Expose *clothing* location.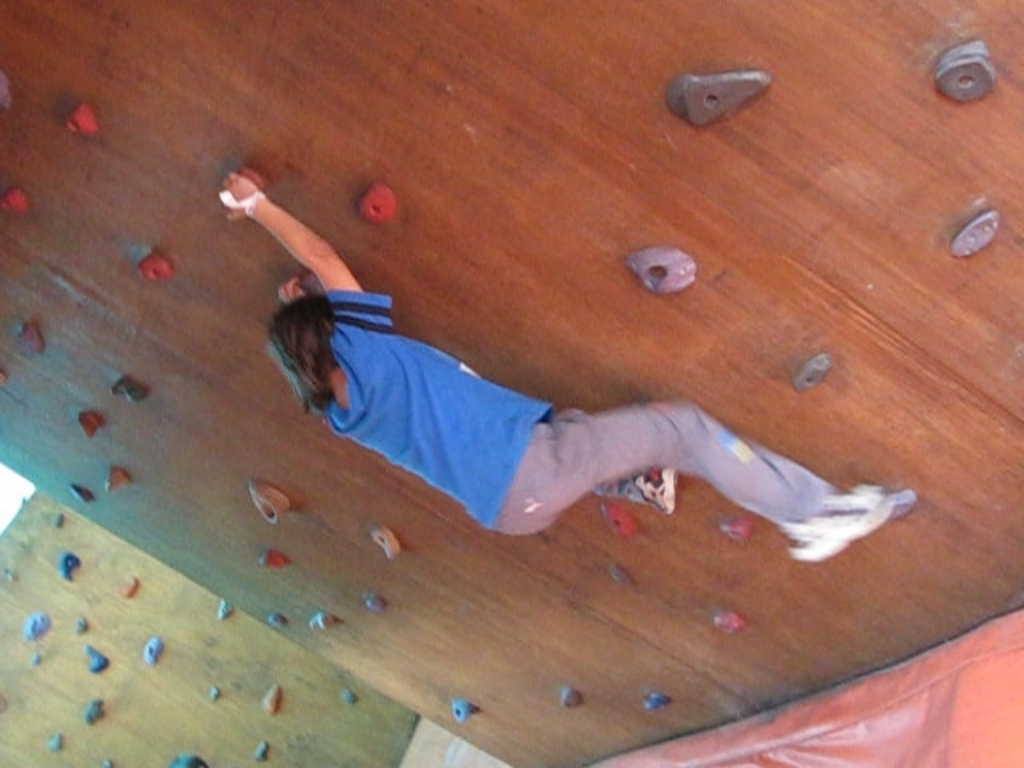
Exposed at [312, 286, 838, 539].
